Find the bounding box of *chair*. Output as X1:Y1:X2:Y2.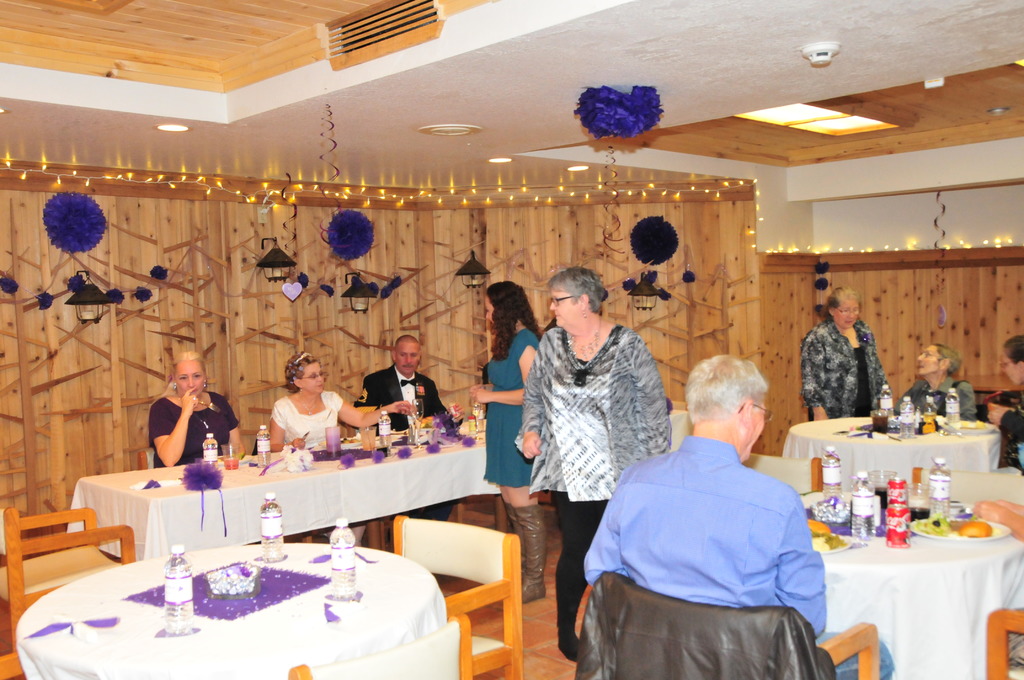
594:572:881:679.
